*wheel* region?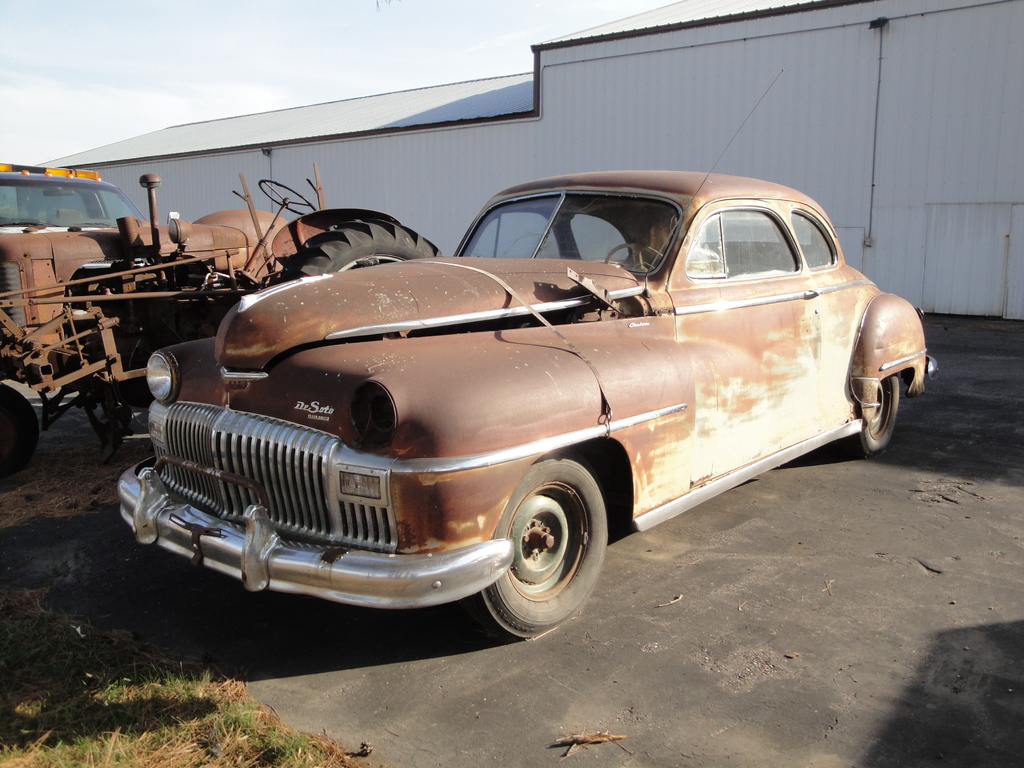
crop(480, 458, 601, 632)
